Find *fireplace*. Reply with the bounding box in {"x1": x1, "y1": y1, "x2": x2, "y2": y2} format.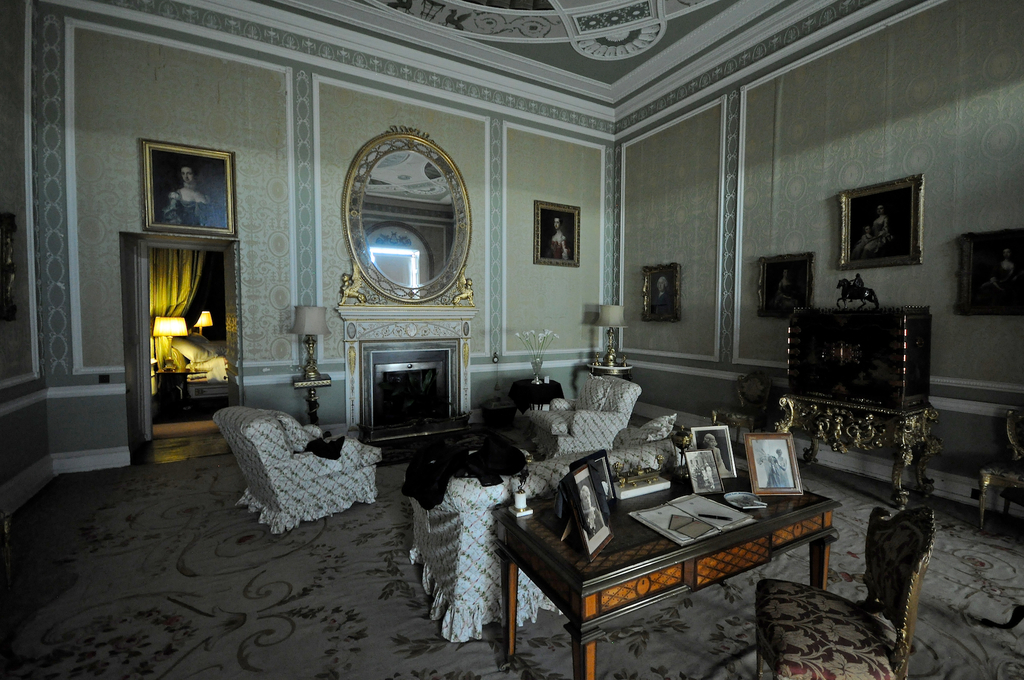
{"x1": 330, "y1": 303, "x2": 474, "y2": 476}.
